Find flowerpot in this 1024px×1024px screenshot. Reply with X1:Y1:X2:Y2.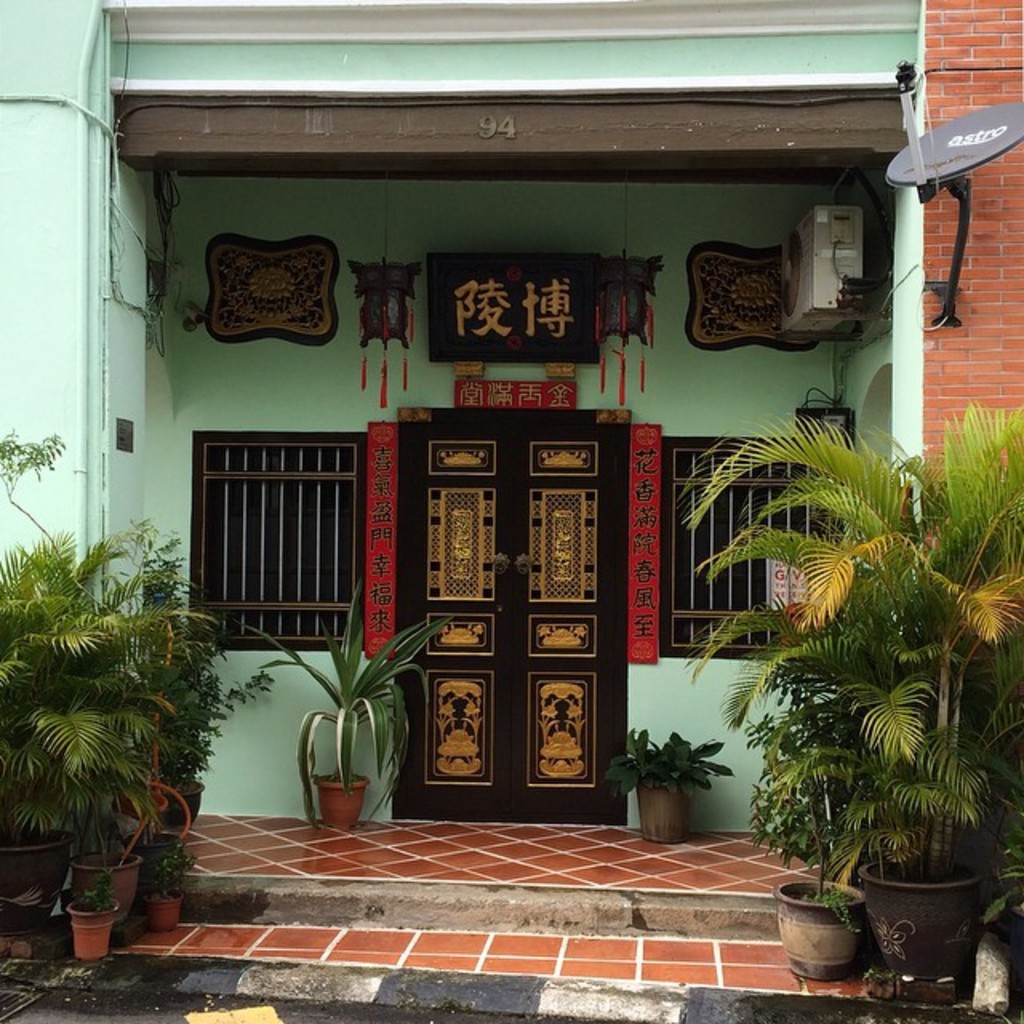
66:899:117:957.
